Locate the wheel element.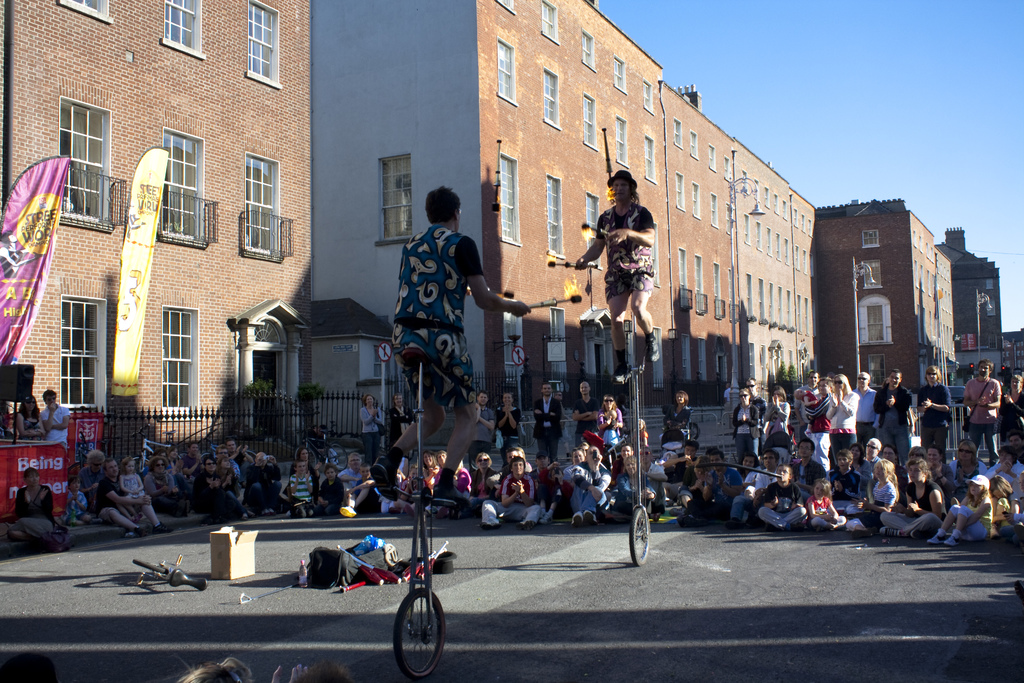
Element bbox: x1=295, y1=441, x2=319, y2=469.
